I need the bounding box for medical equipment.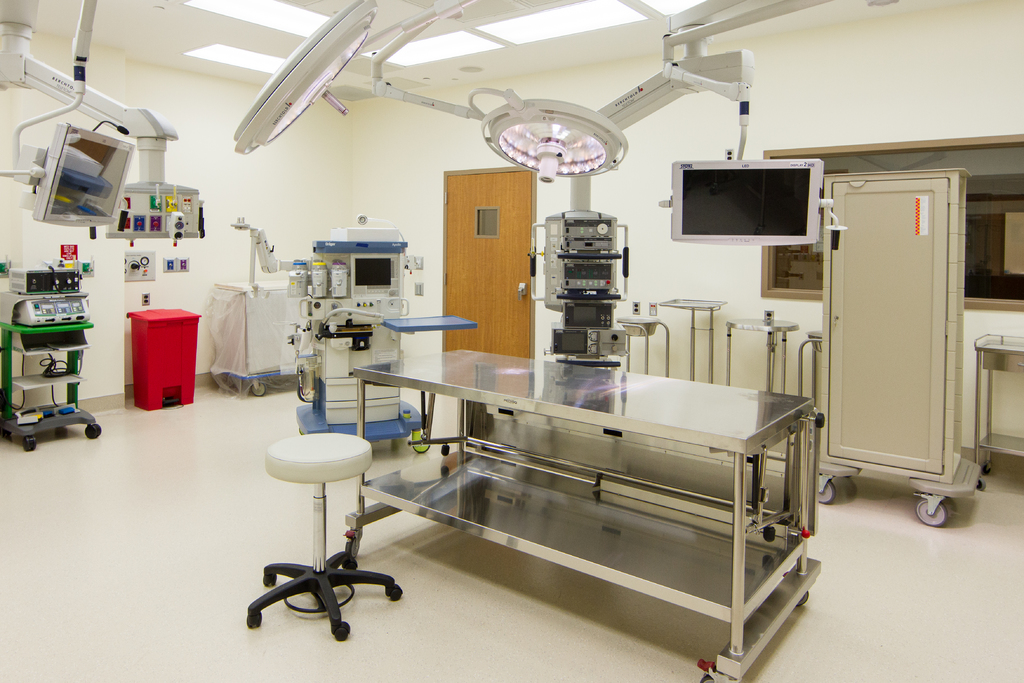
Here it is: (0, 0, 181, 237).
